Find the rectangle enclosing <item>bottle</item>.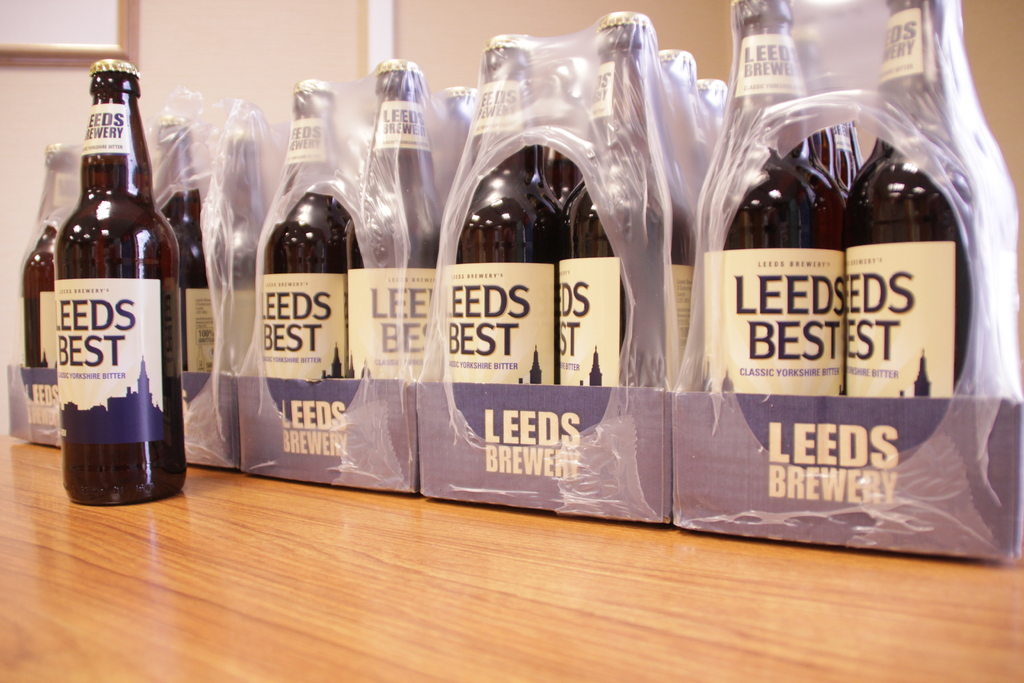
region(344, 58, 444, 379).
